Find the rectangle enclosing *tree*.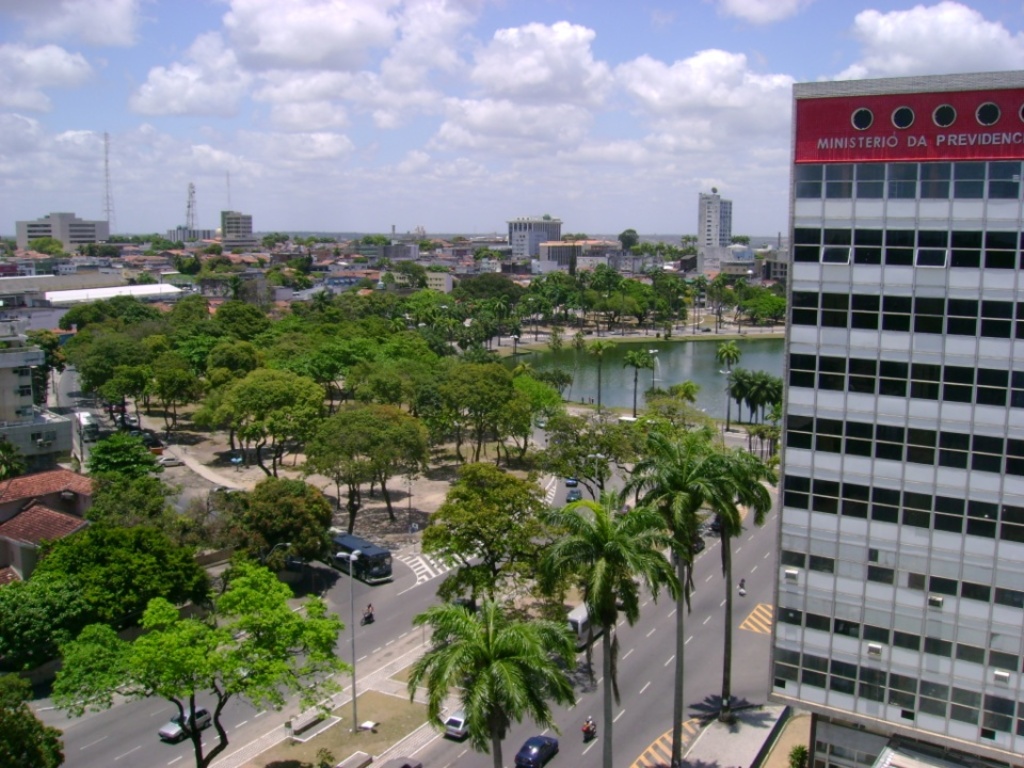
box=[82, 435, 158, 483].
